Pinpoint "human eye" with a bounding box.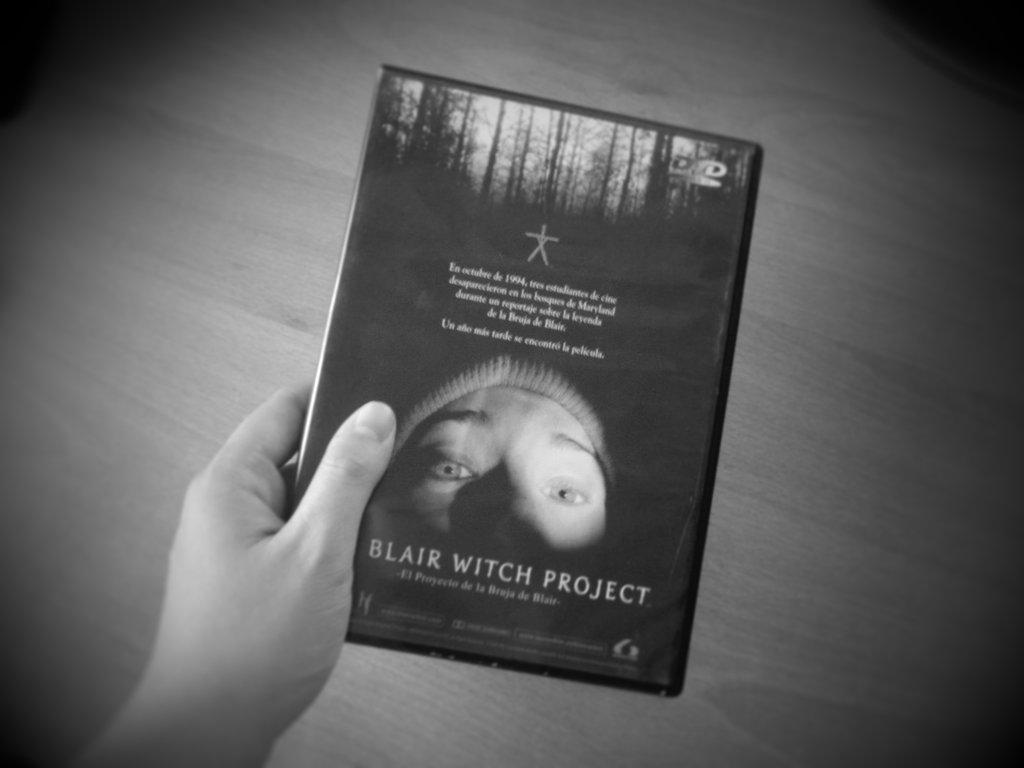
left=530, top=479, right=588, bottom=509.
